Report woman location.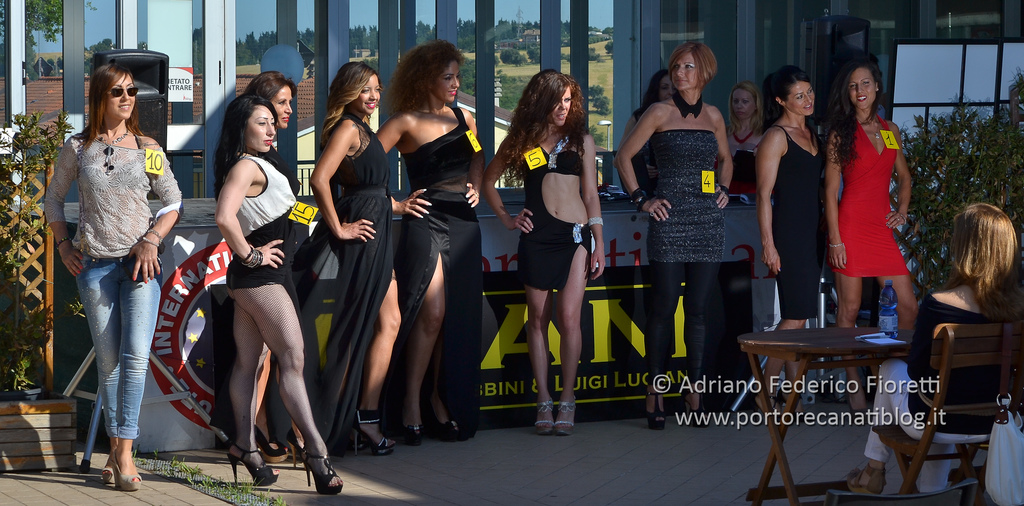
Report: (left=369, top=49, right=484, bottom=472).
